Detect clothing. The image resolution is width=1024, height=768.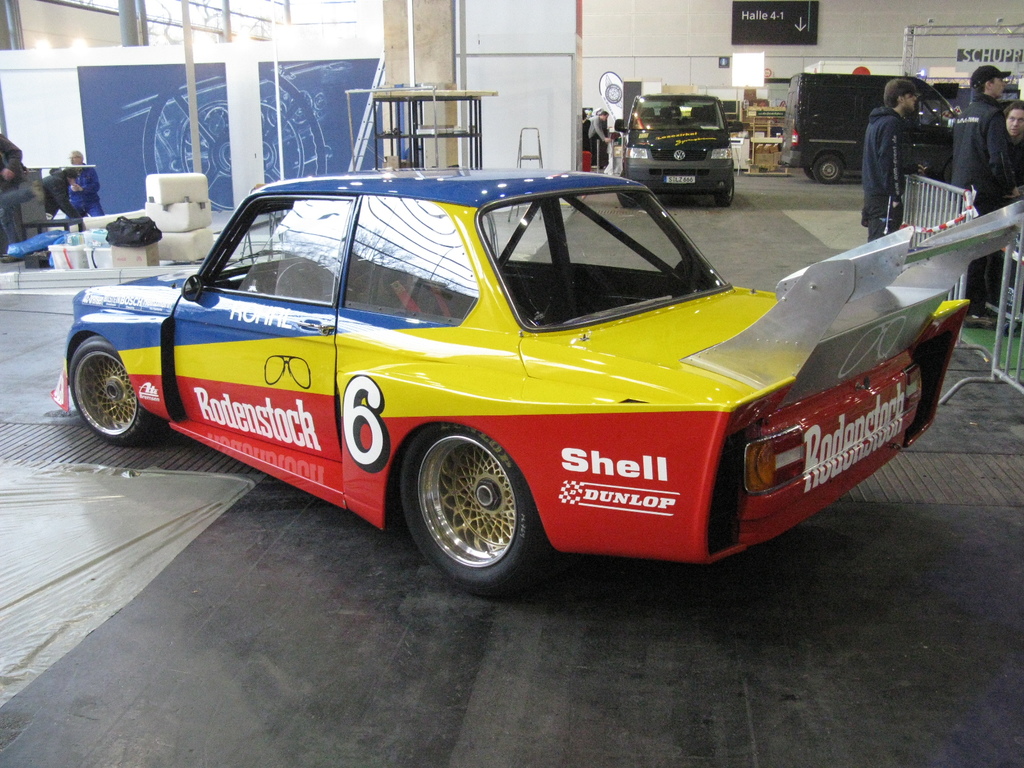
pyautogui.locateOnScreen(860, 102, 912, 242).
